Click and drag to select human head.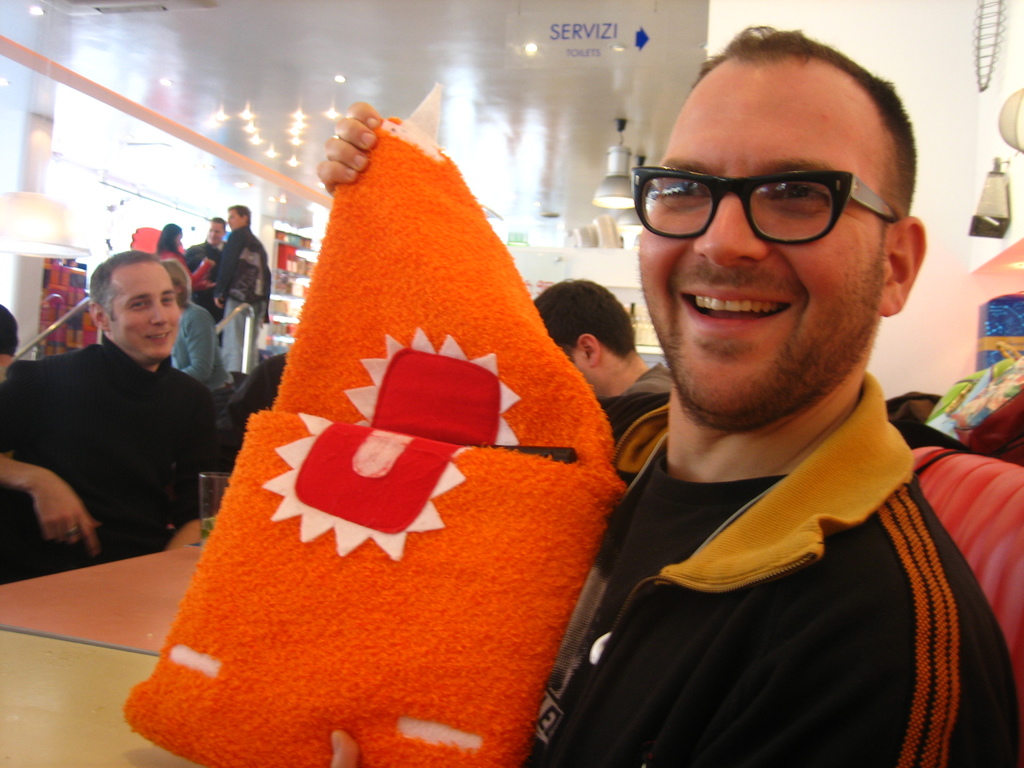
Selection: crop(0, 304, 22, 369).
